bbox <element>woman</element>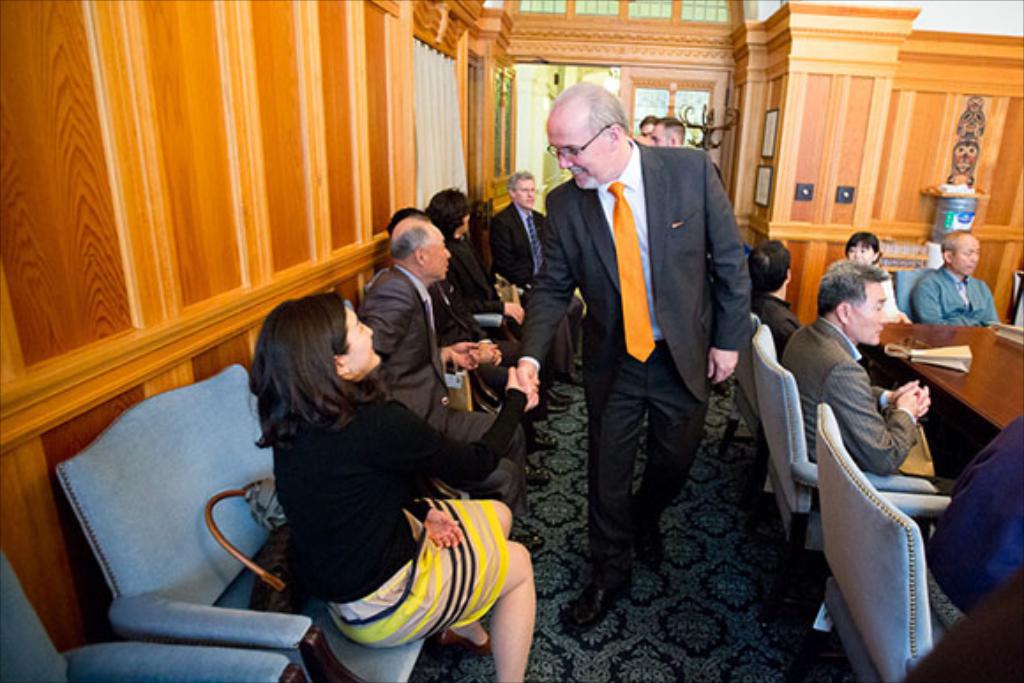
(425,185,524,401)
